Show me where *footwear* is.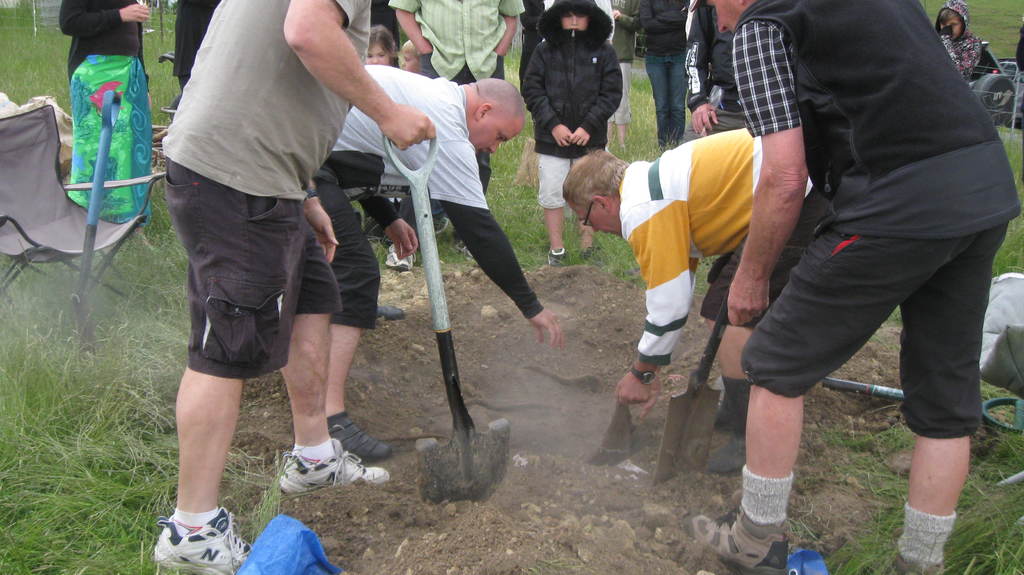
*footwear* is at bbox(276, 434, 385, 490).
